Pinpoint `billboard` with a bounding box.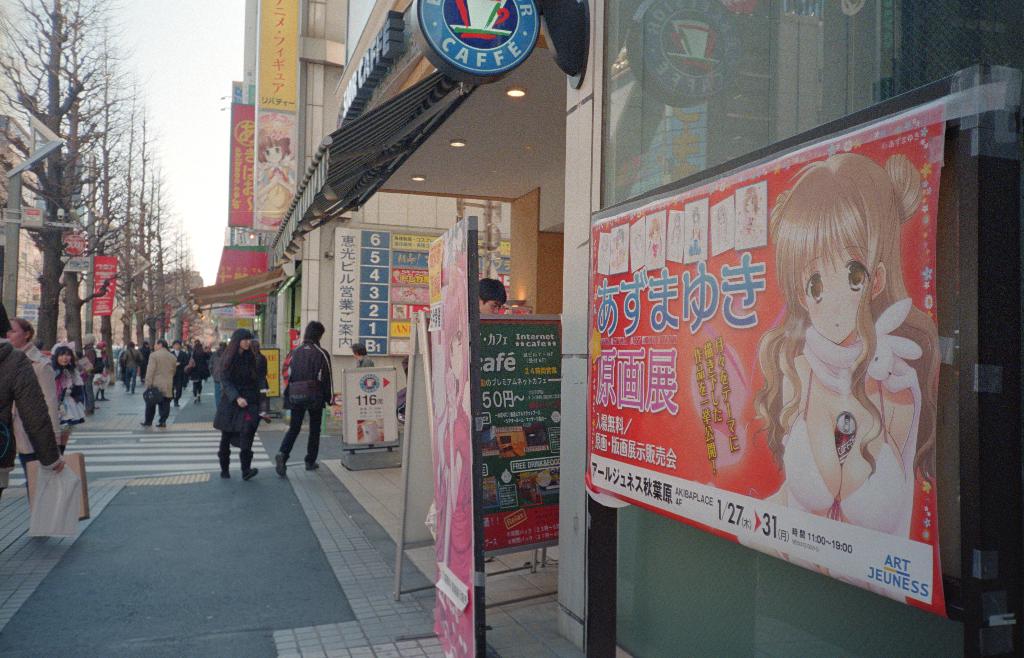
229,104,264,223.
